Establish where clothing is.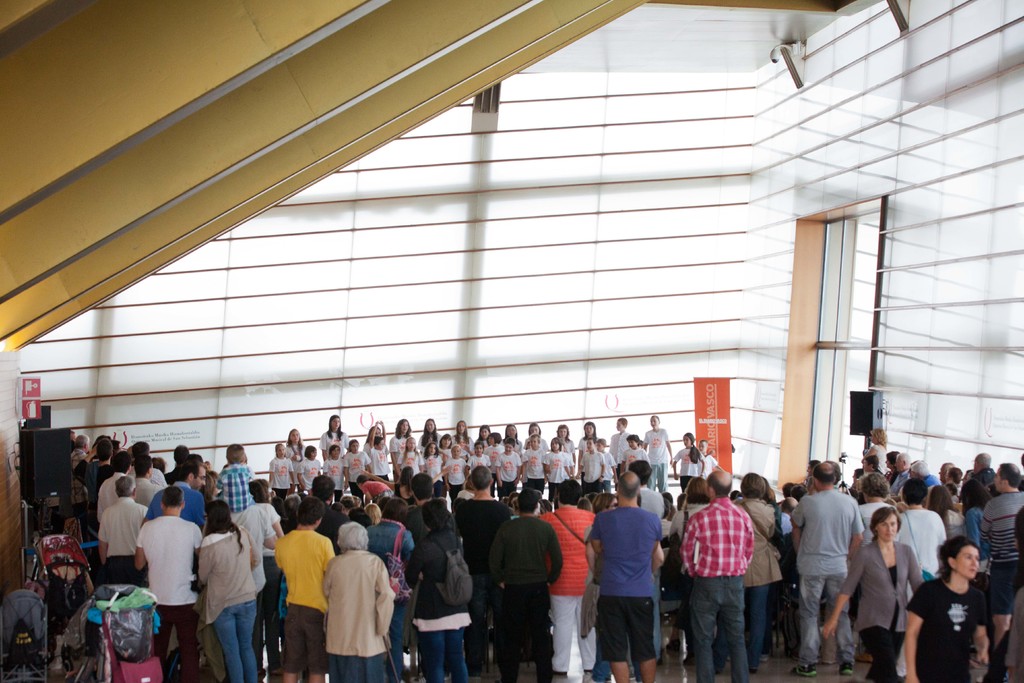
Established at bbox=[678, 498, 755, 682].
